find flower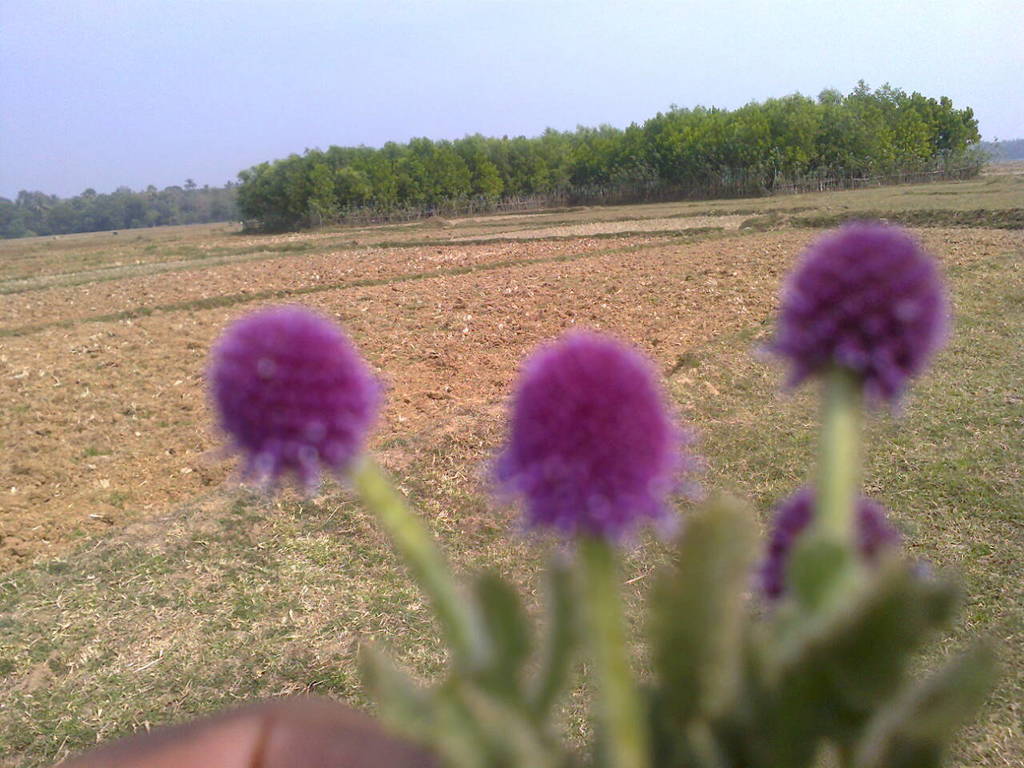
{"x1": 758, "y1": 482, "x2": 902, "y2": 598}
